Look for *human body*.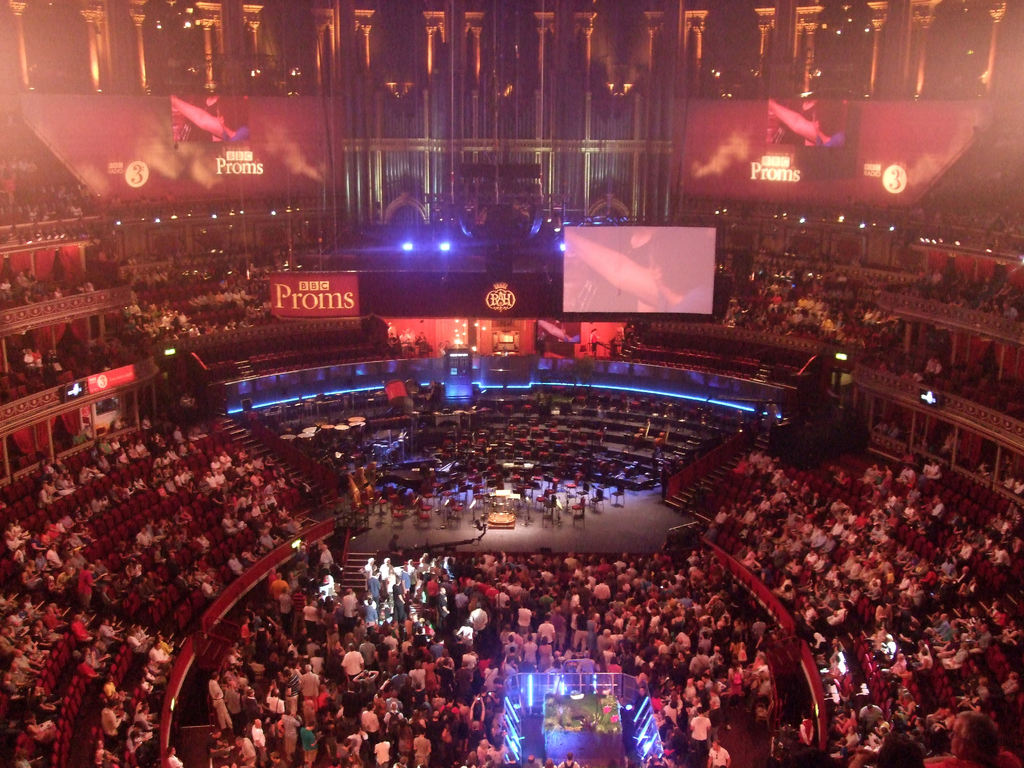
Found: rect(870, 483, 883, 501).
